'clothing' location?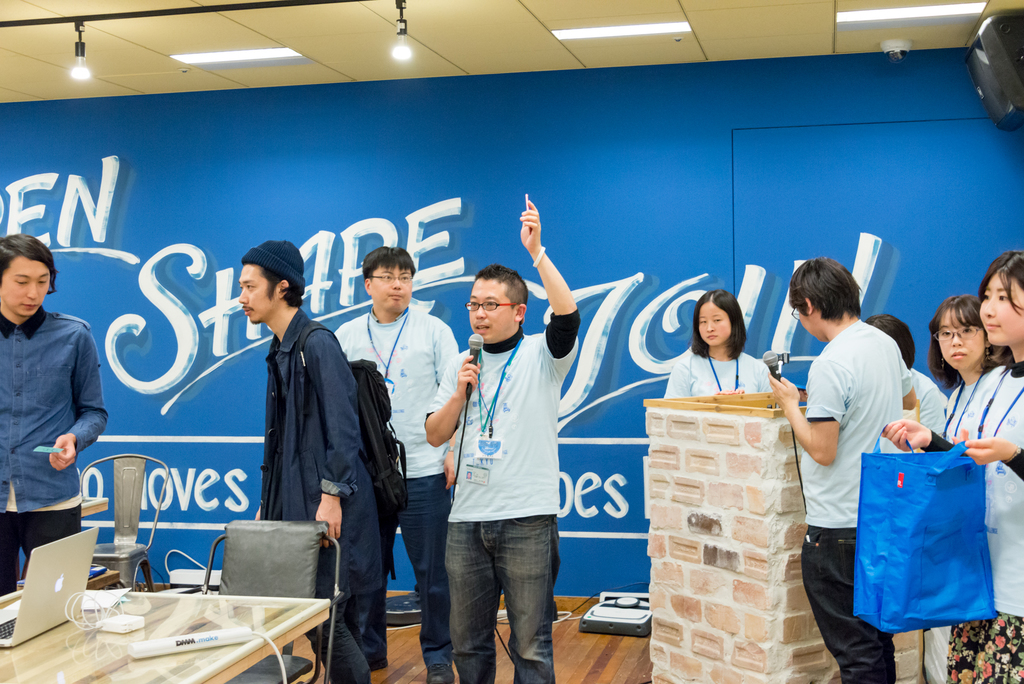
Rect(795, 320, 912, 683)
